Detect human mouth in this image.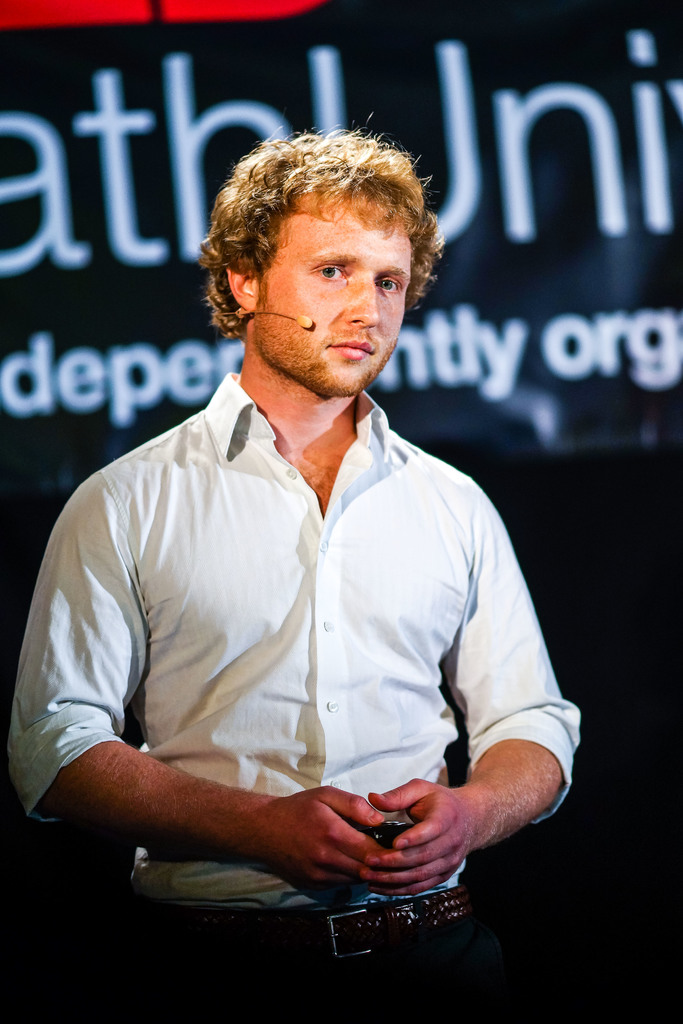
Detection: left=331, top=342, right=374, bottom=356.
